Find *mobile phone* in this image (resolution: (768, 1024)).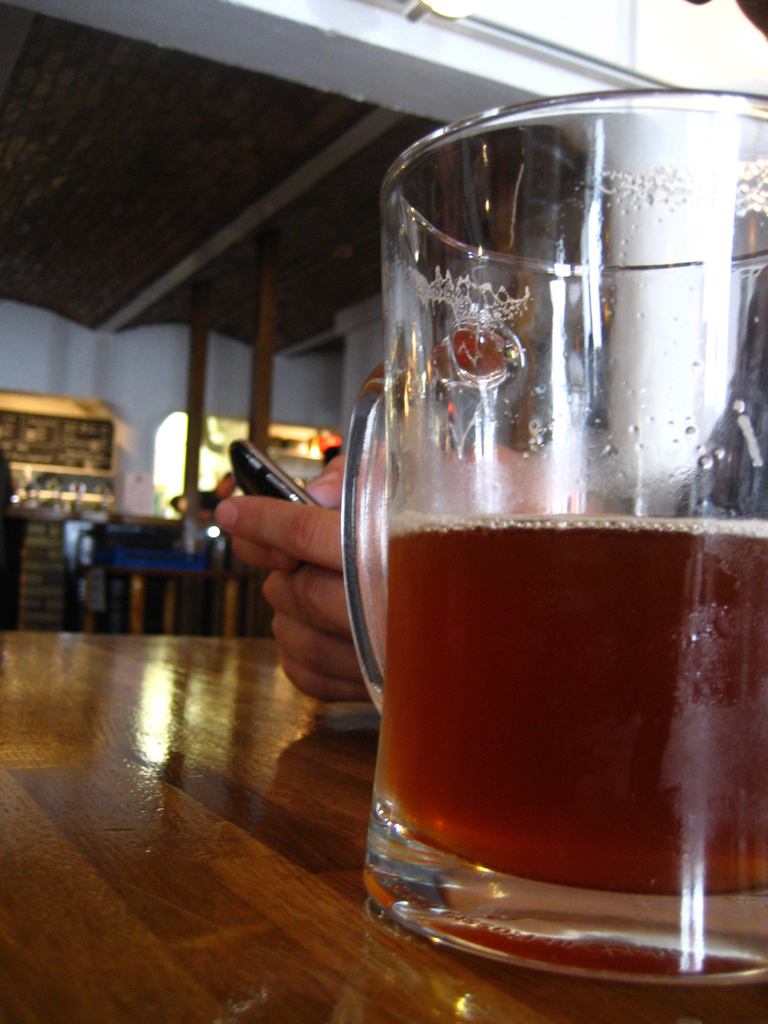
<region>225, 436, 318, 513</region>.
